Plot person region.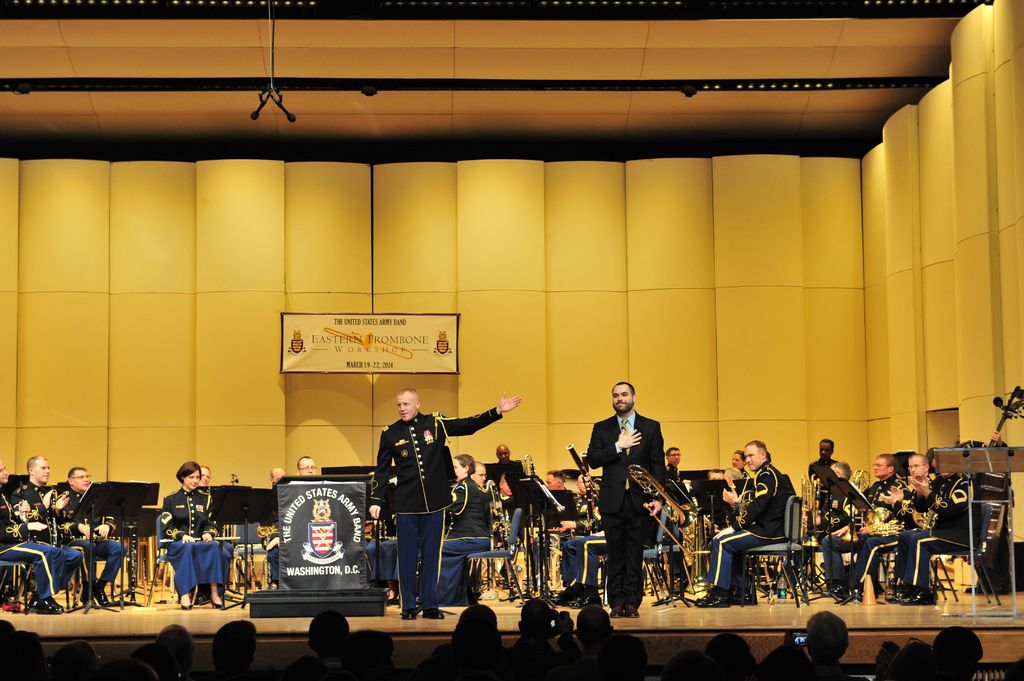
Plotted at 589:376:681:618.
